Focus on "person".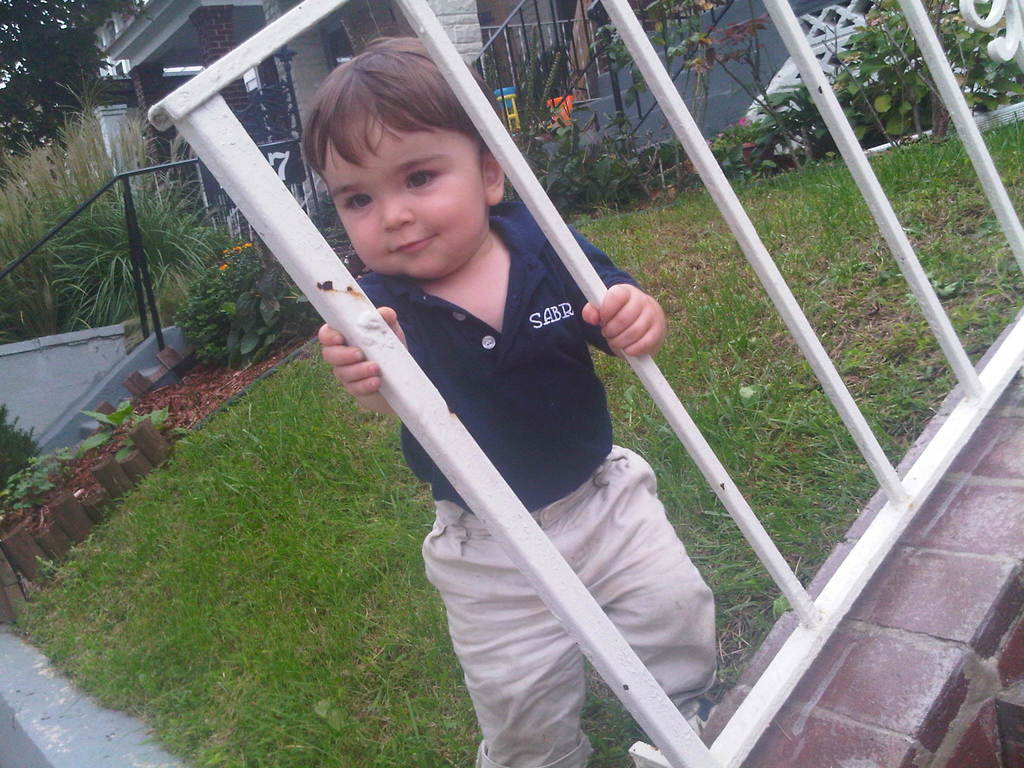
Focused at box(280, 24, 676, 721).
